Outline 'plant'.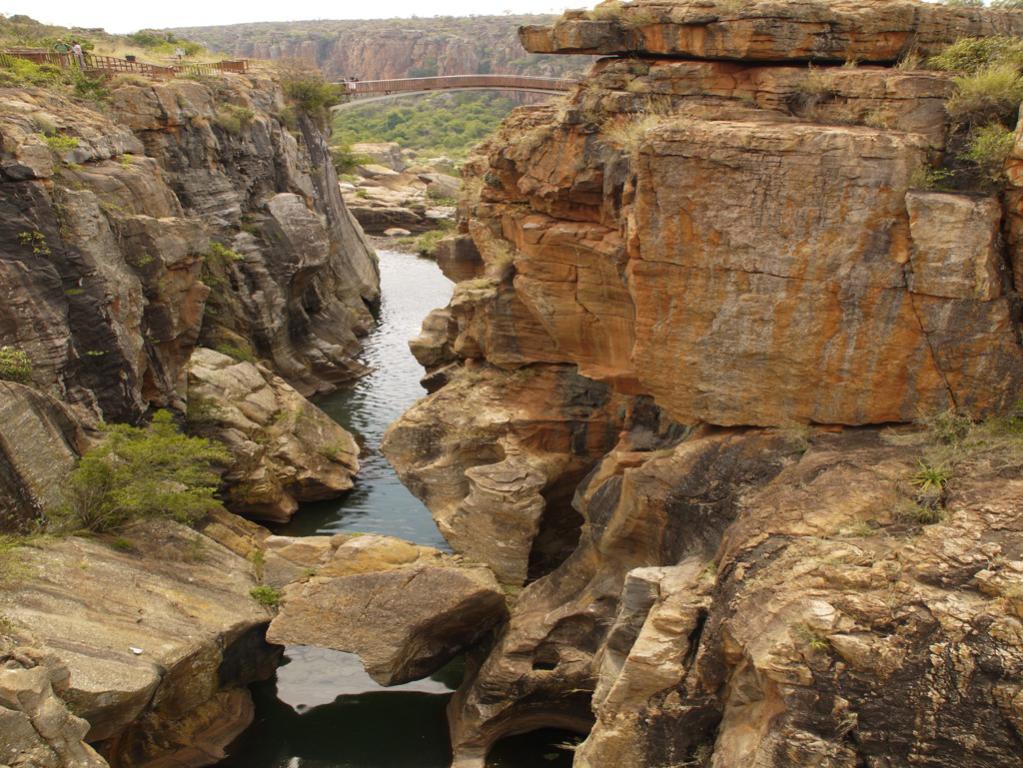
Outline: [x1=412, y1=227, x2=469, y2=255].
